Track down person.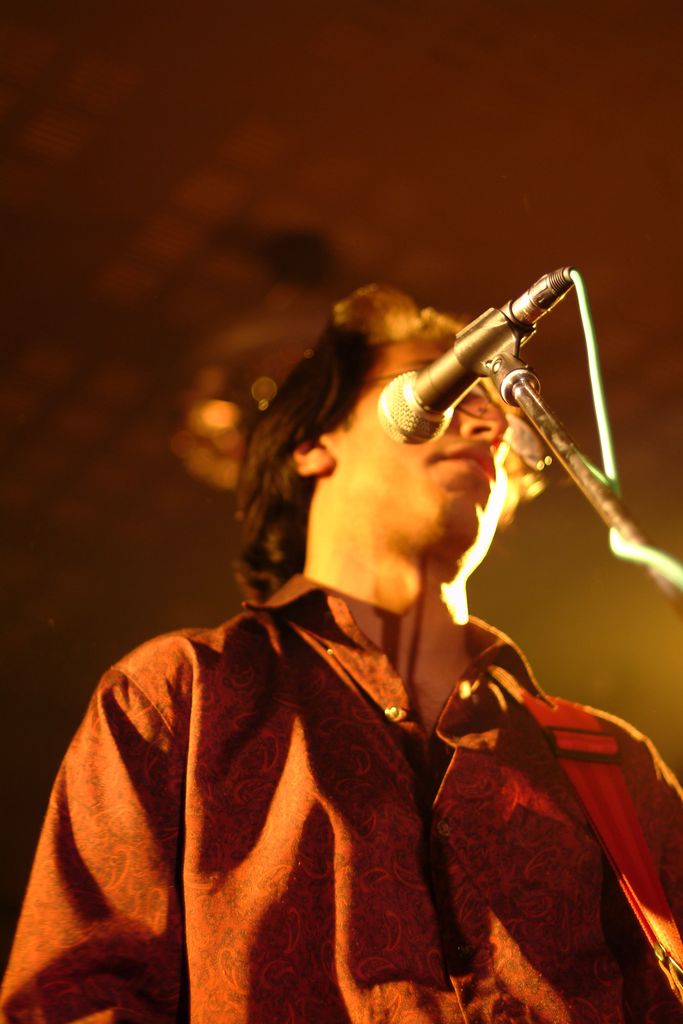
Tracked to locate(1, 283, 682, 1023).
